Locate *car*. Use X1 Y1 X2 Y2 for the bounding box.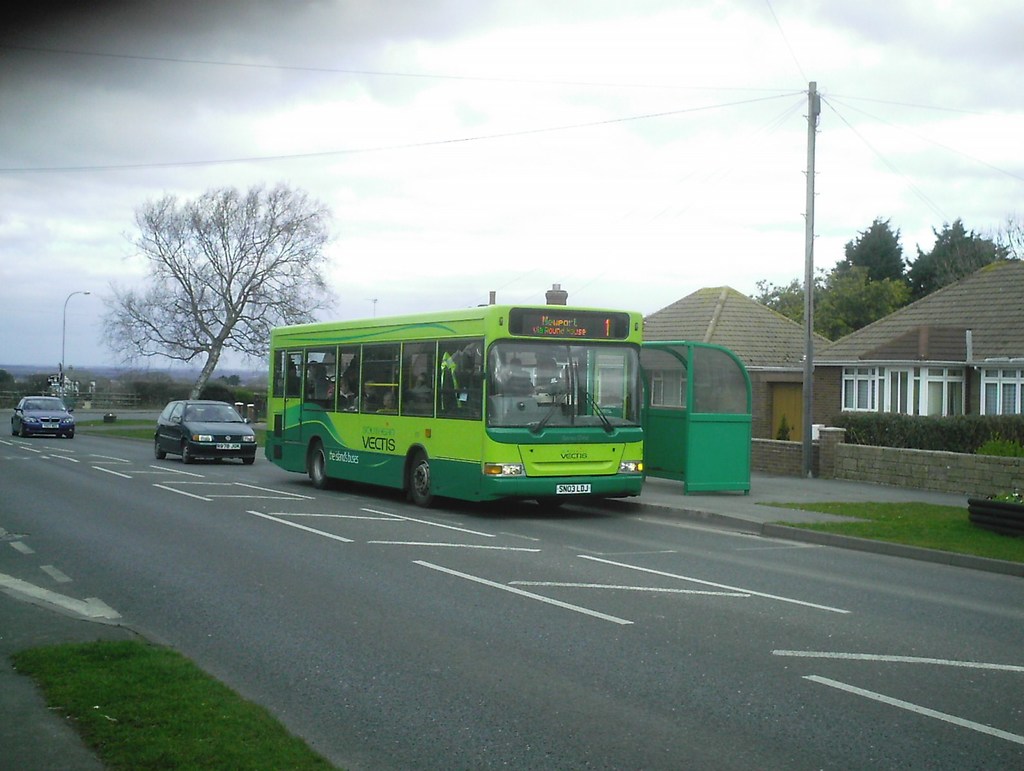
10 393 76 438.
